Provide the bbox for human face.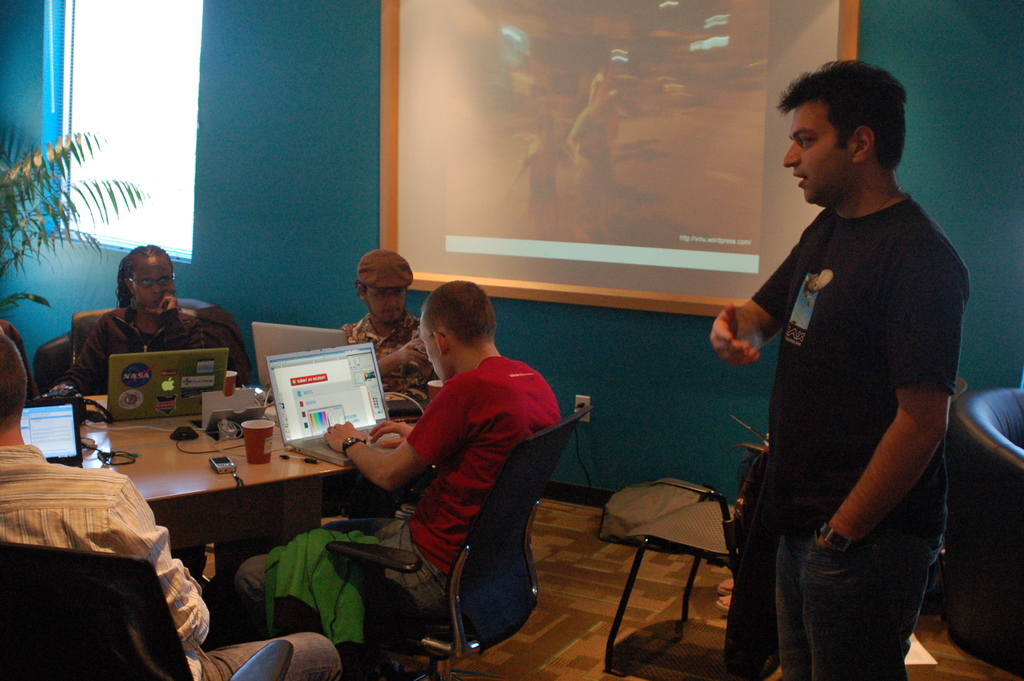
region(129, 259, 174, 315).
